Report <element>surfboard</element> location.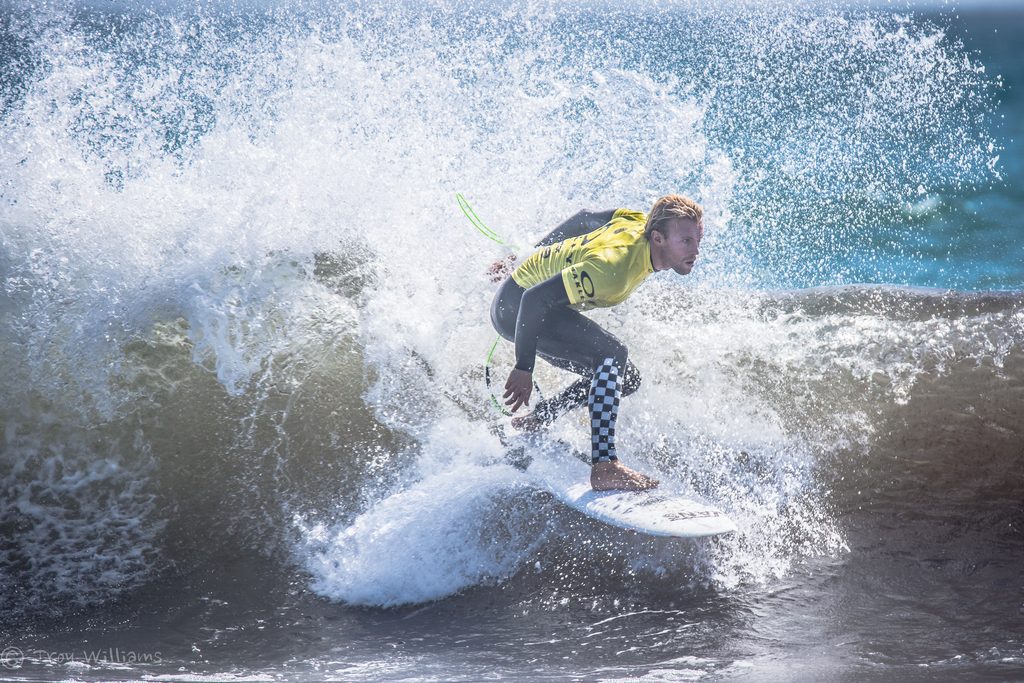
Report: 523/423/741/529.
